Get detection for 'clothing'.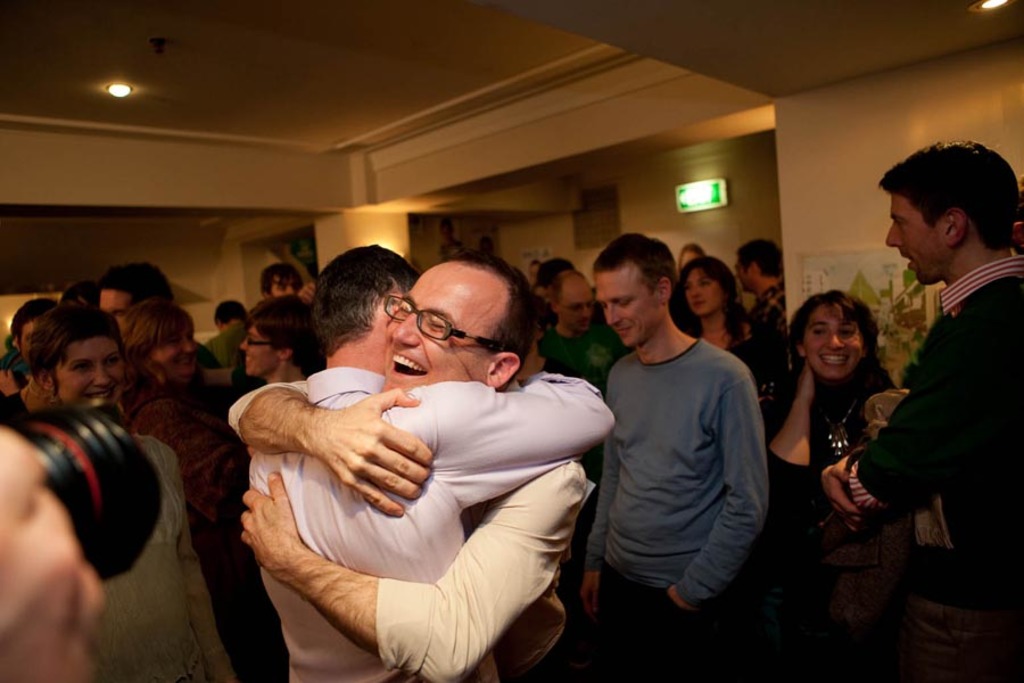
Detection: rect(583, 328, 770, 680).
